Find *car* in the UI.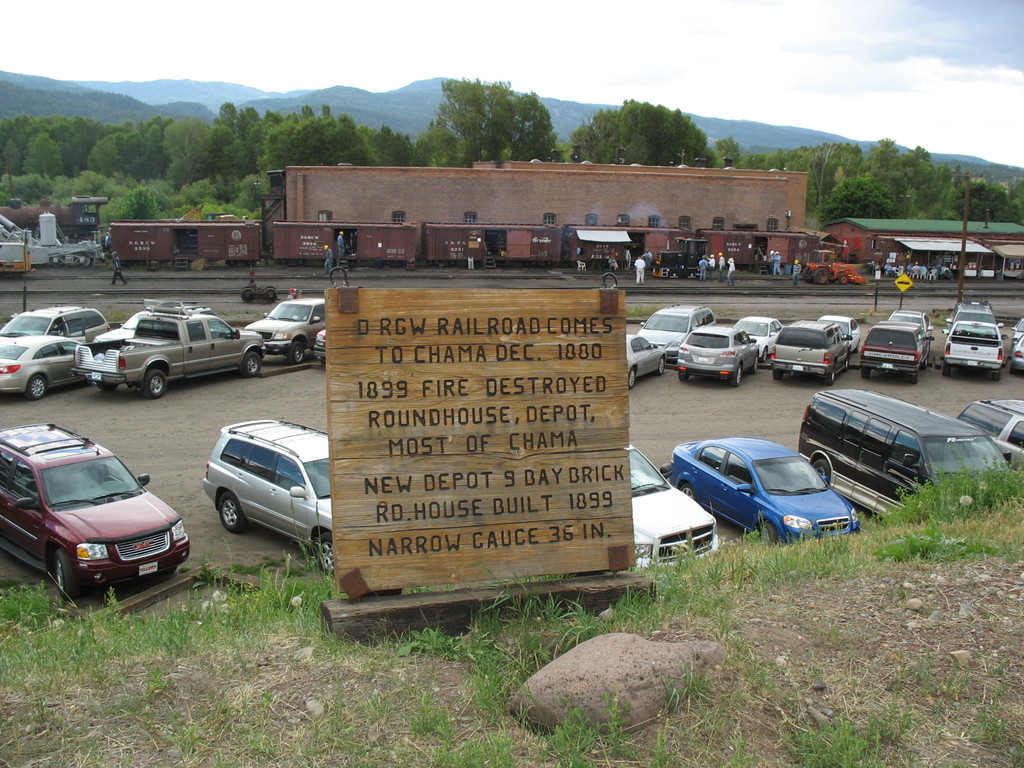
UI element at <bbox>830, 317, 865, 344</bbox>.
